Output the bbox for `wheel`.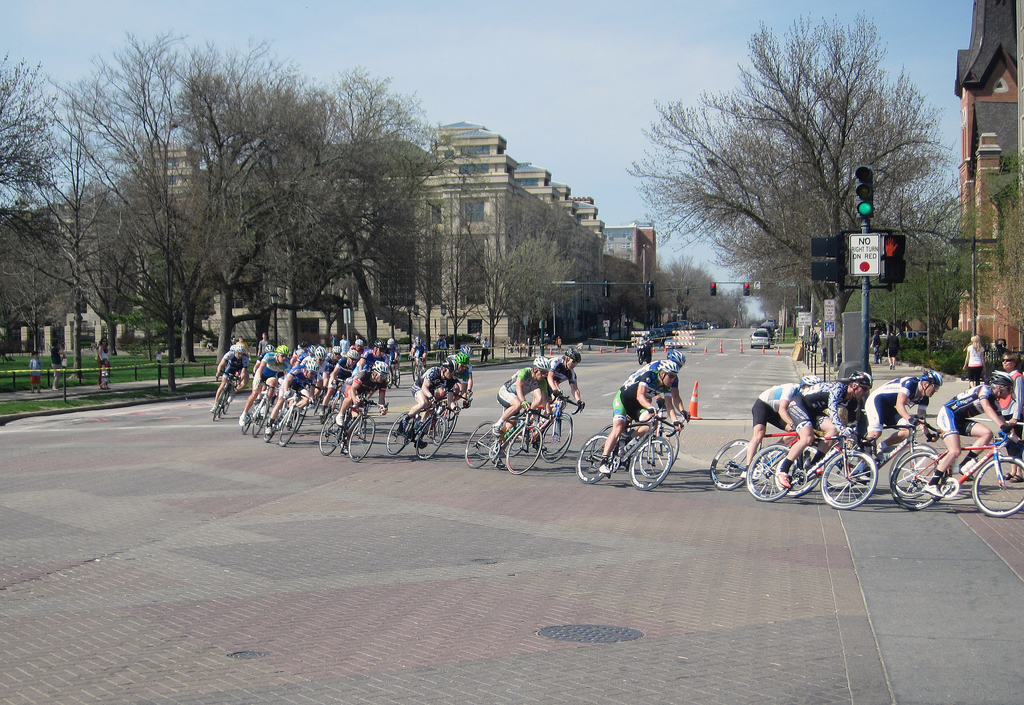
region(710, 439, 752, 492).
